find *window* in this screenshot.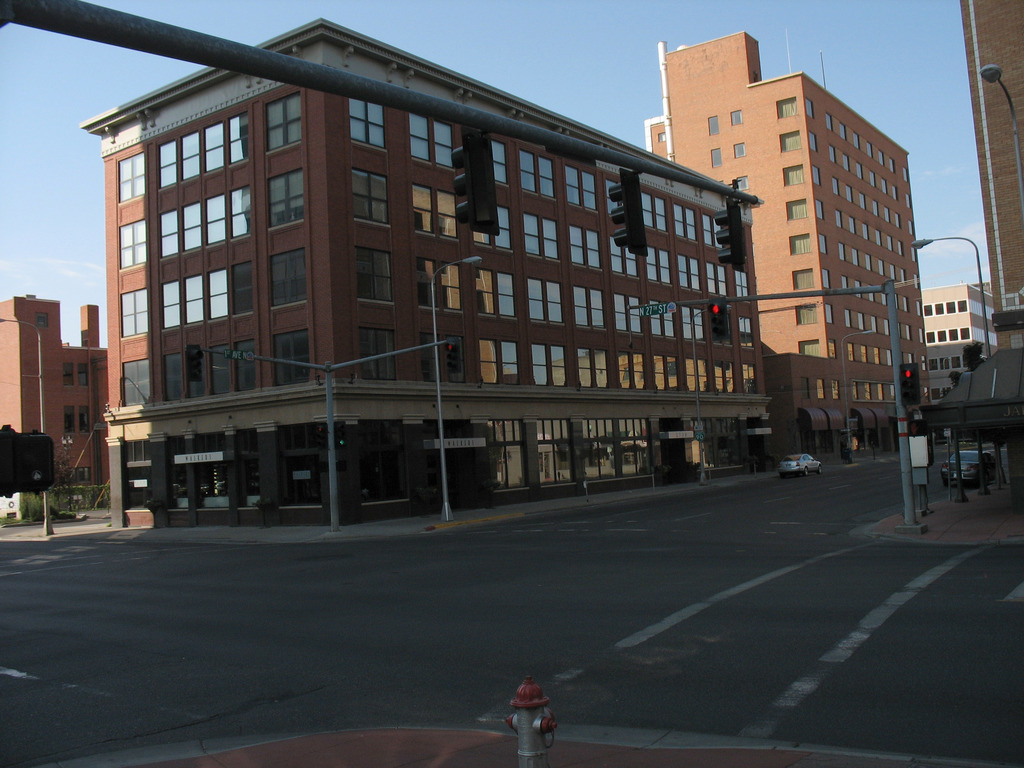
The bounding box for *window* is Rect(893, 212, 902, 230).
